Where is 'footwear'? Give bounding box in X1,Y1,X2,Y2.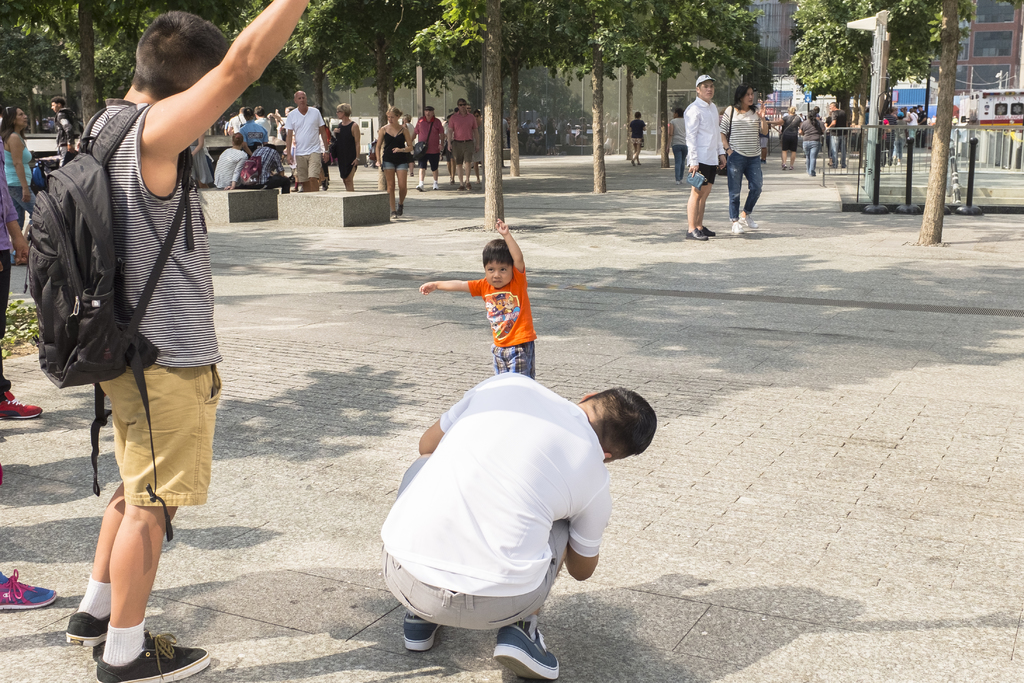
727,218,740,238.
